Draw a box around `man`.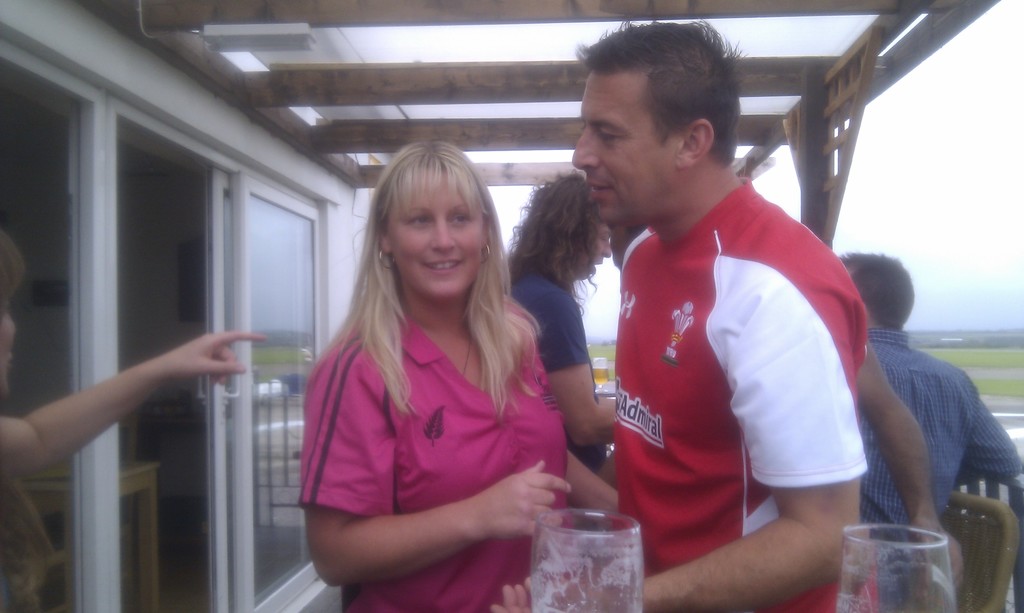
[x1=820, y1=242, x2=1023, y2=612].
